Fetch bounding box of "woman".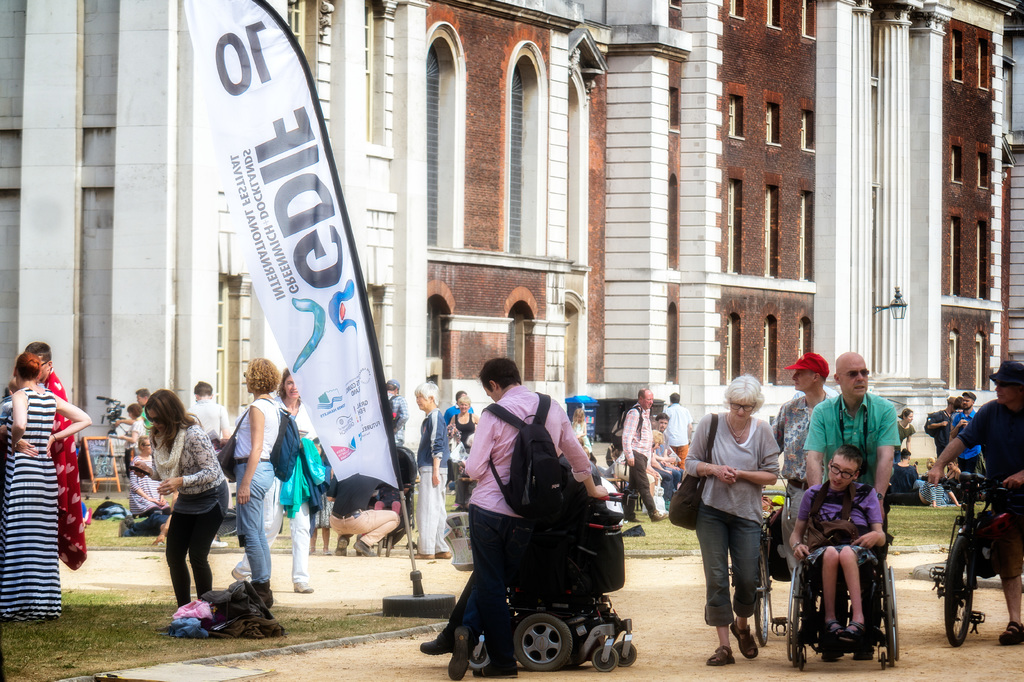
Bbox: 895,411,915,453.
